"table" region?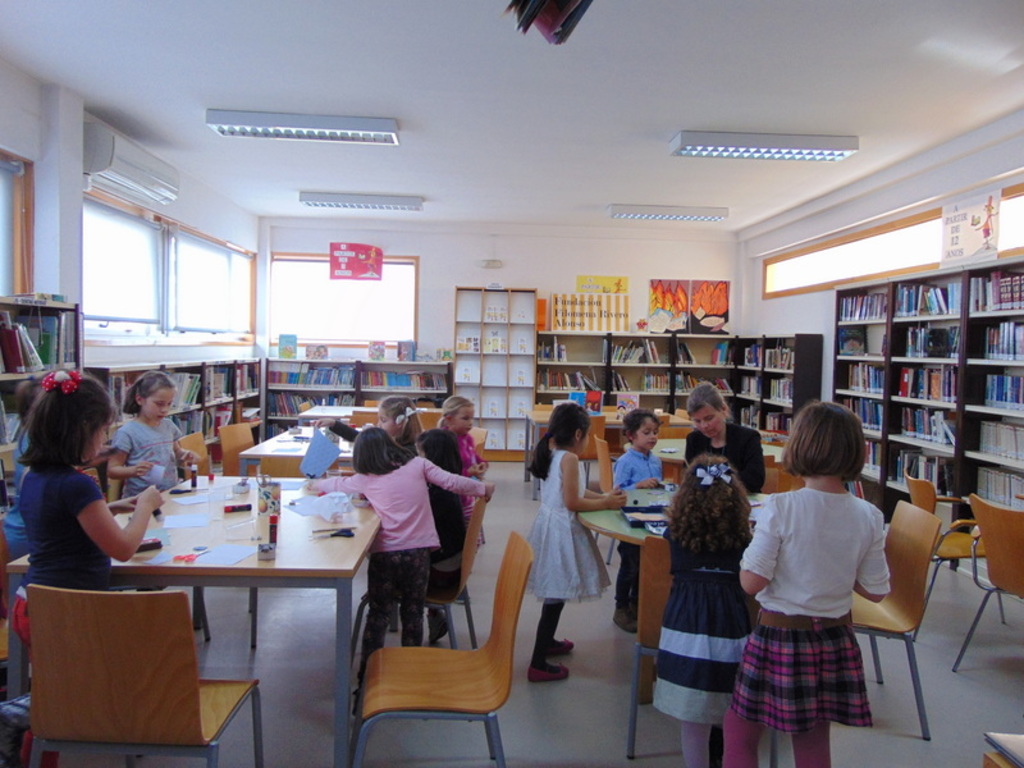
(626, 428, 797, 498)
